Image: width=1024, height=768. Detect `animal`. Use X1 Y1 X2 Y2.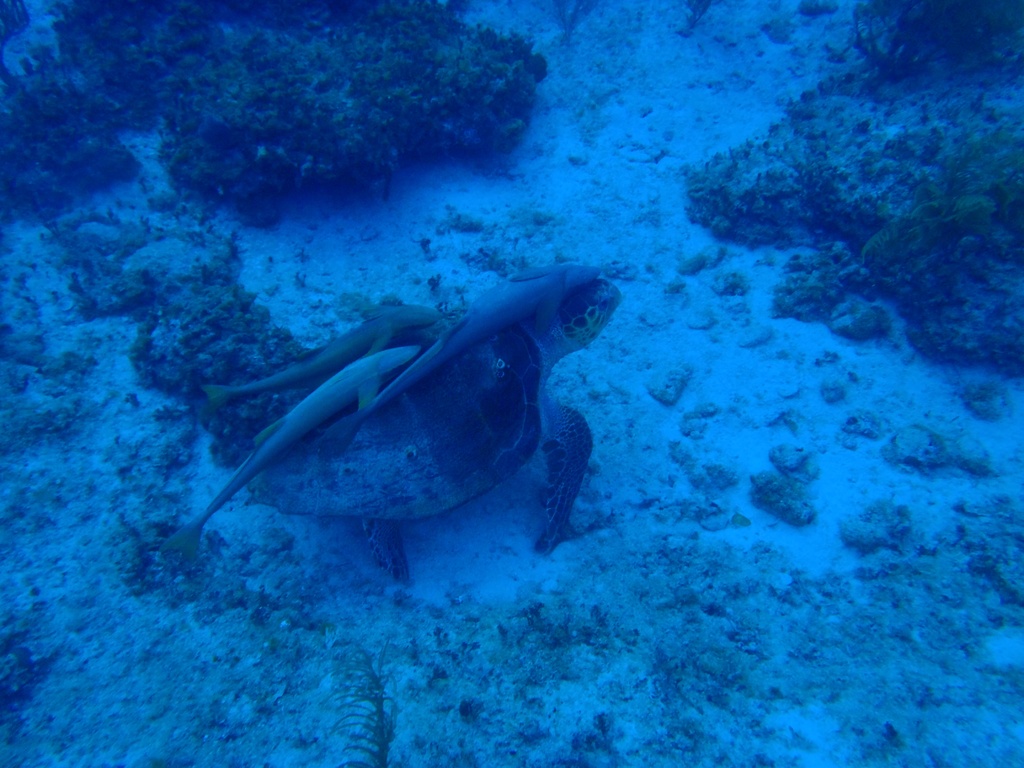
191 296 449 413.
